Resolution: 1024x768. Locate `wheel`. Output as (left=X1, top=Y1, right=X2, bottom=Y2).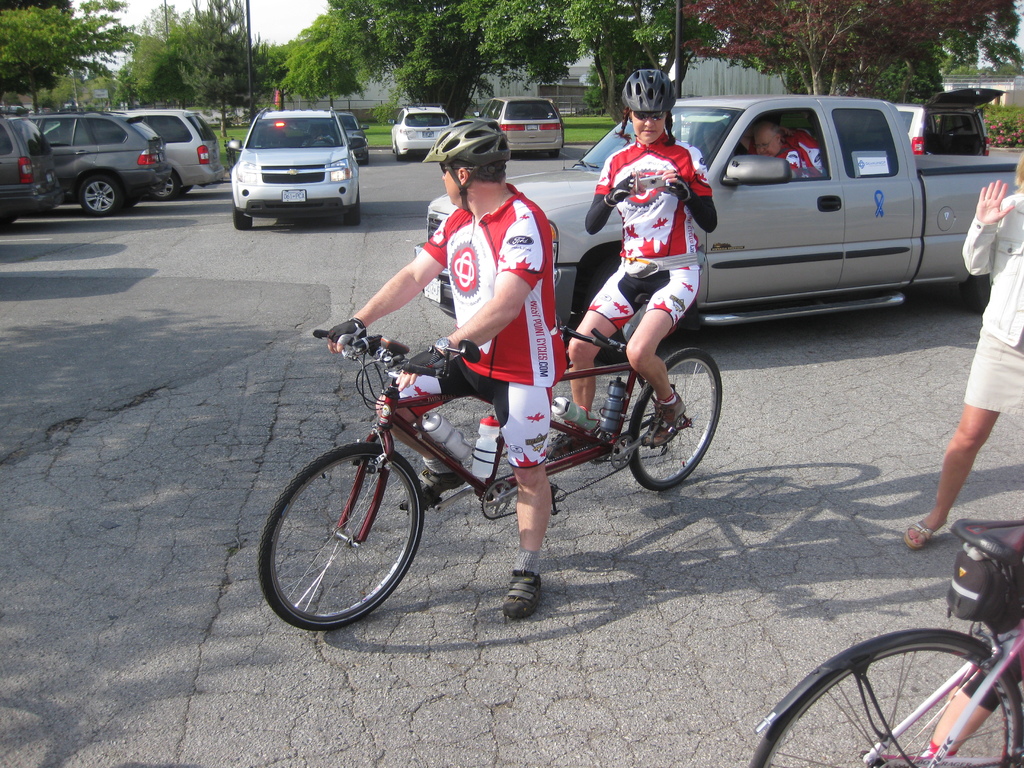
(left=0, top=216, right=15, bottom=230).
